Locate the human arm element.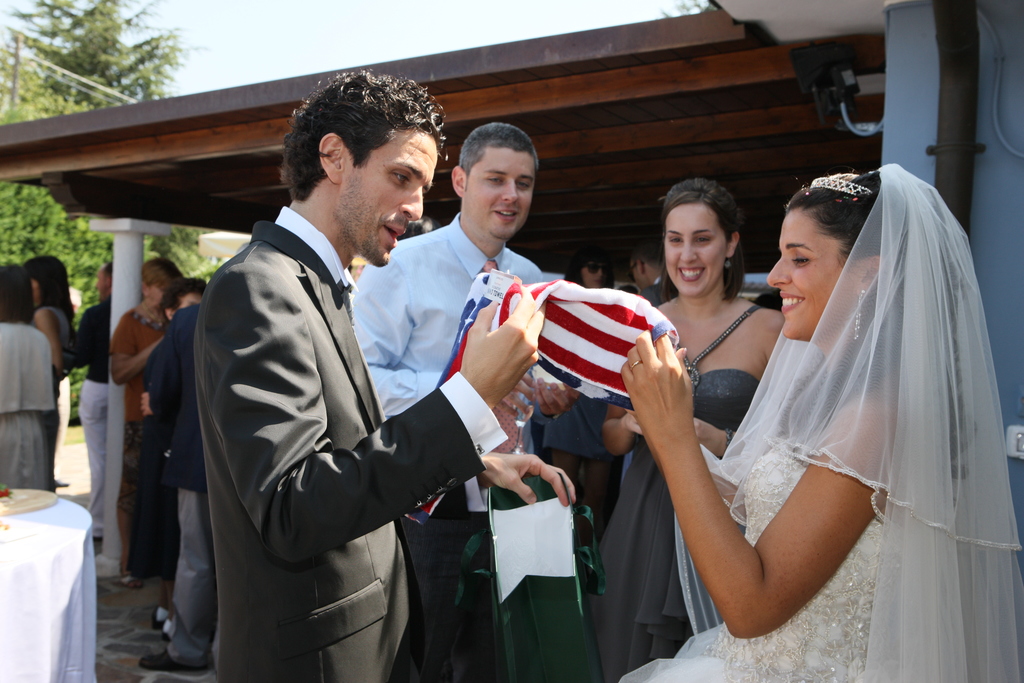
Element bbox: {"left": 114, "top": 315, "right": 165, "bottom": 377}.
